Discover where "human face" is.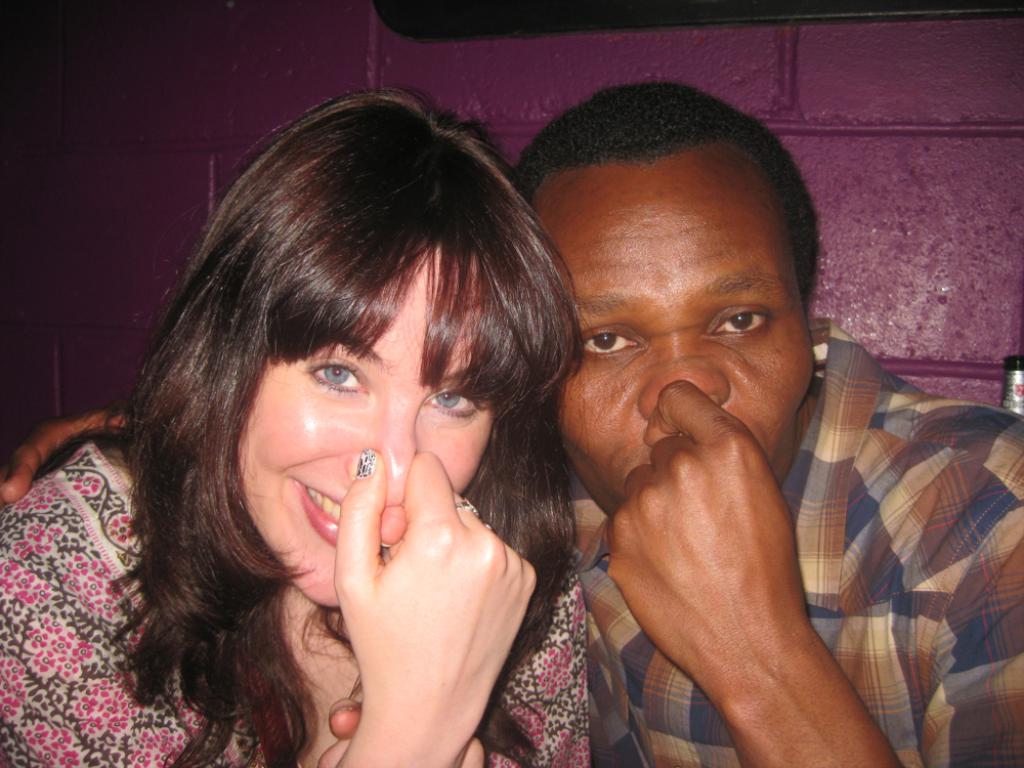
Discovered at detection(229, 255, 489, 602).
